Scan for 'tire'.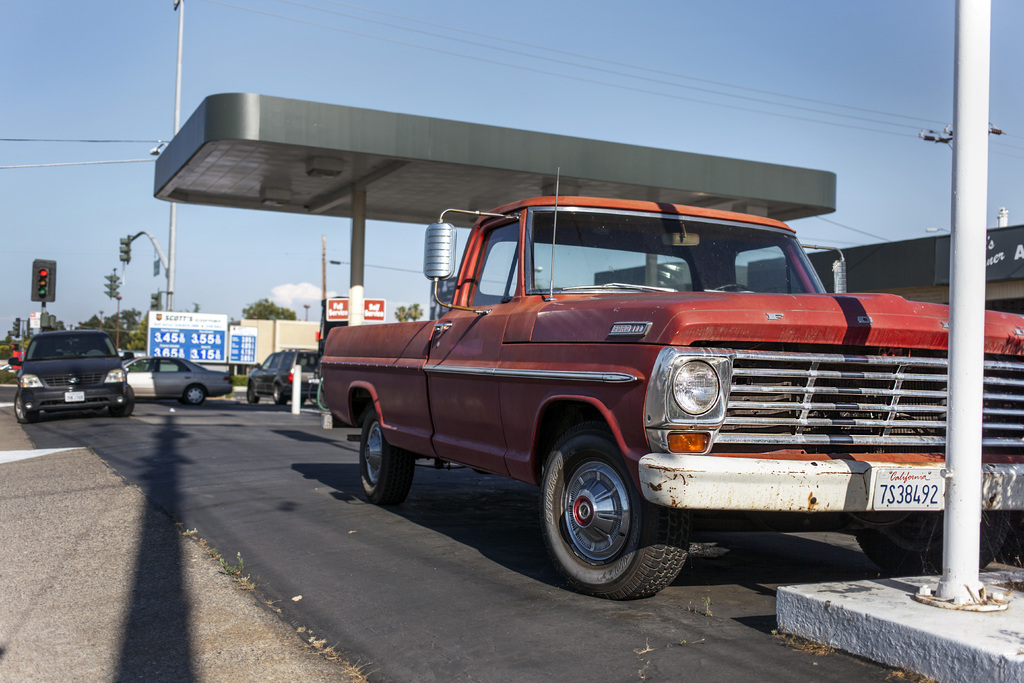
Scan result: <region>856, 512, 1010, 575</region>.
